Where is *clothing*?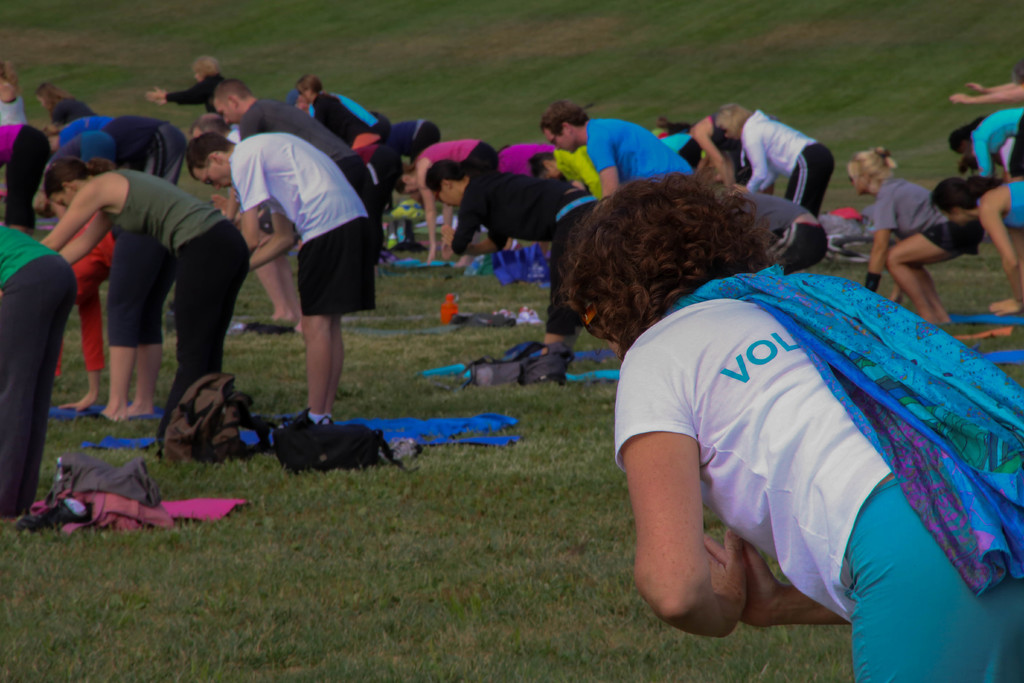
bbox(737, 108, 837, 206).
